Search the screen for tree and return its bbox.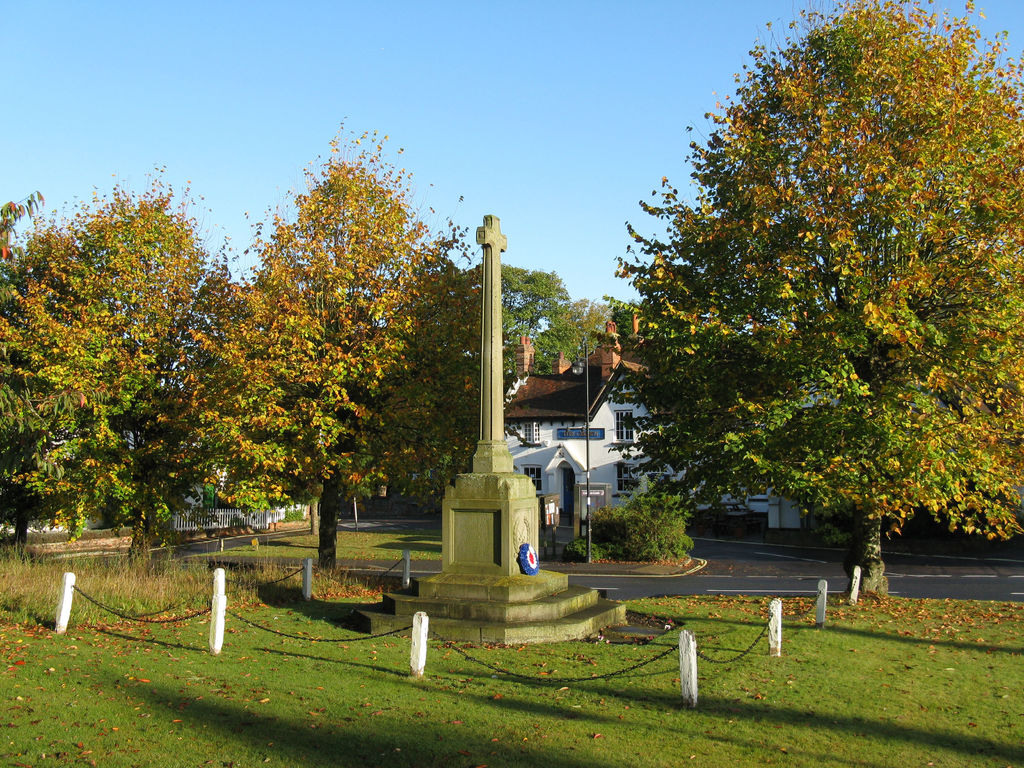
Found: pyautogui.locateOnScreen(468, 266, 598, 386).
